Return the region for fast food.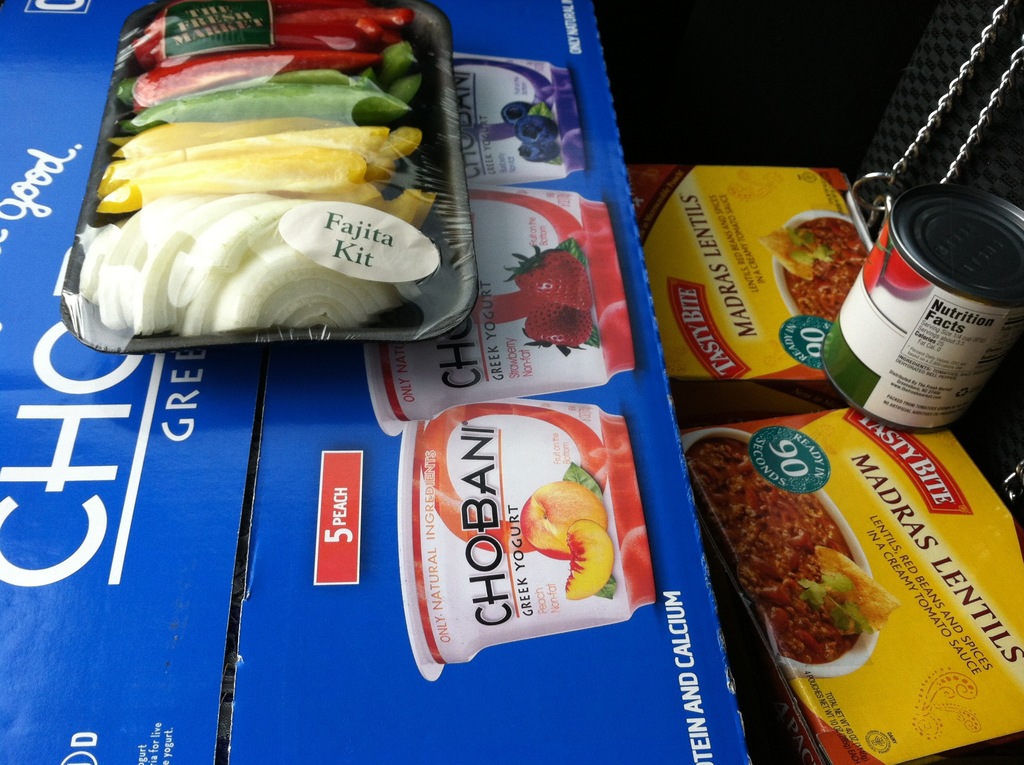
l=102, t=119, r=431, b=218.
